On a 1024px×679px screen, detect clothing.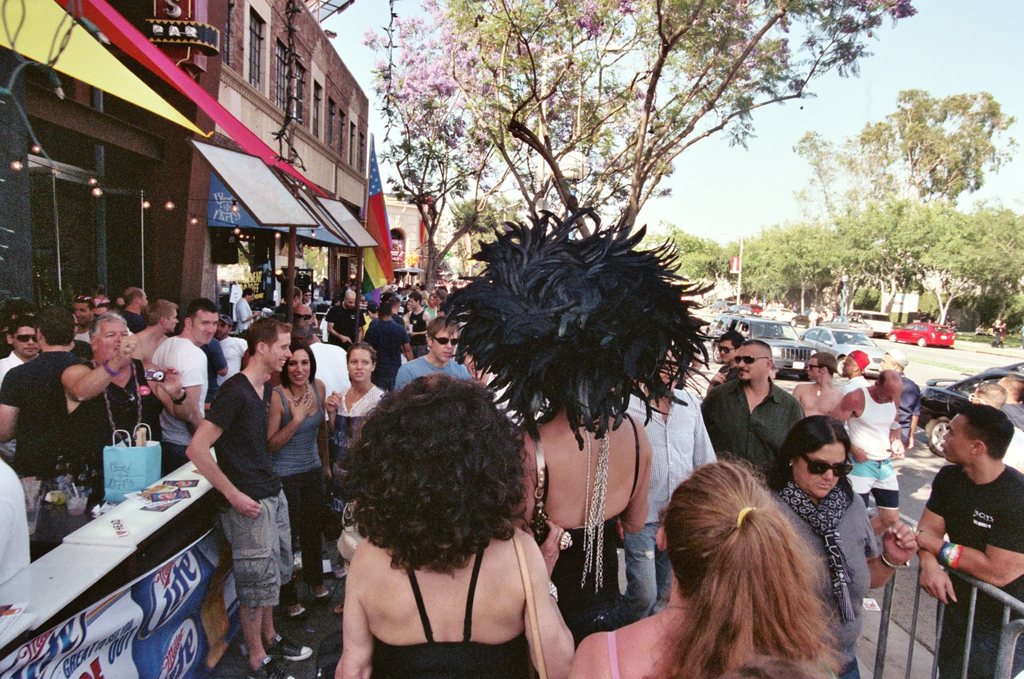
left=237, top=295, right=255, bottom=331.
